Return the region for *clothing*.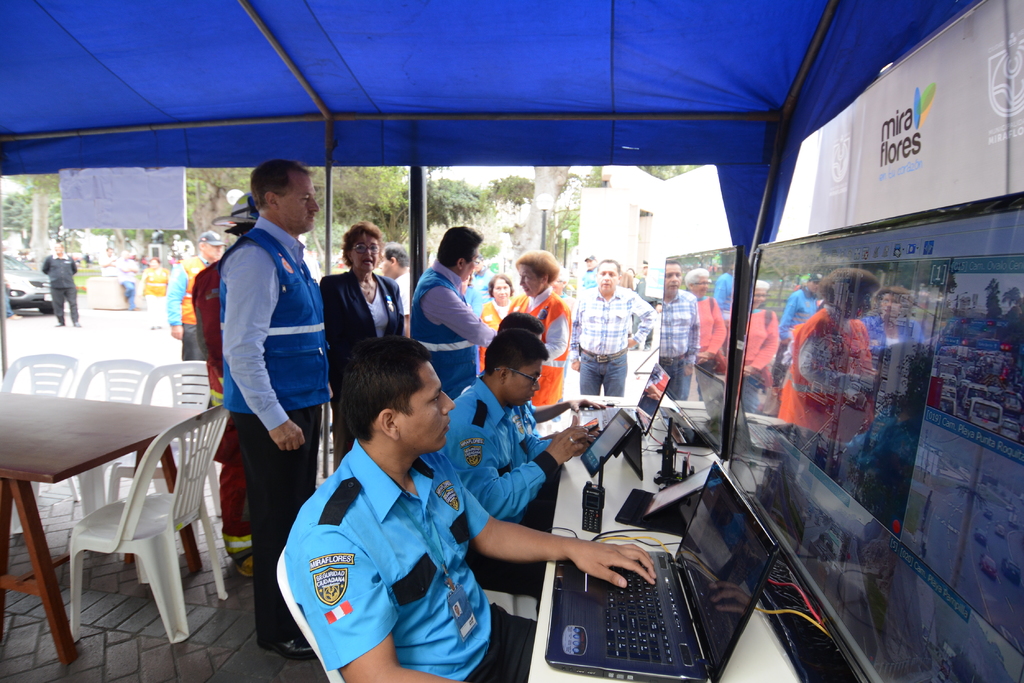
left=166, top=253, right=219, bottom=360.
